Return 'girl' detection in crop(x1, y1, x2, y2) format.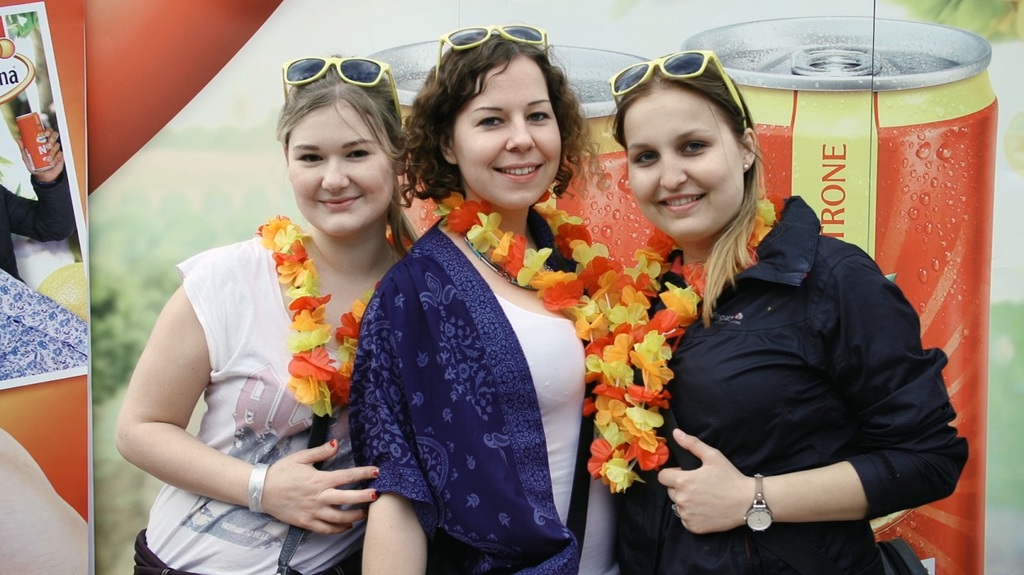
crop(113, 55, 420, 574).
